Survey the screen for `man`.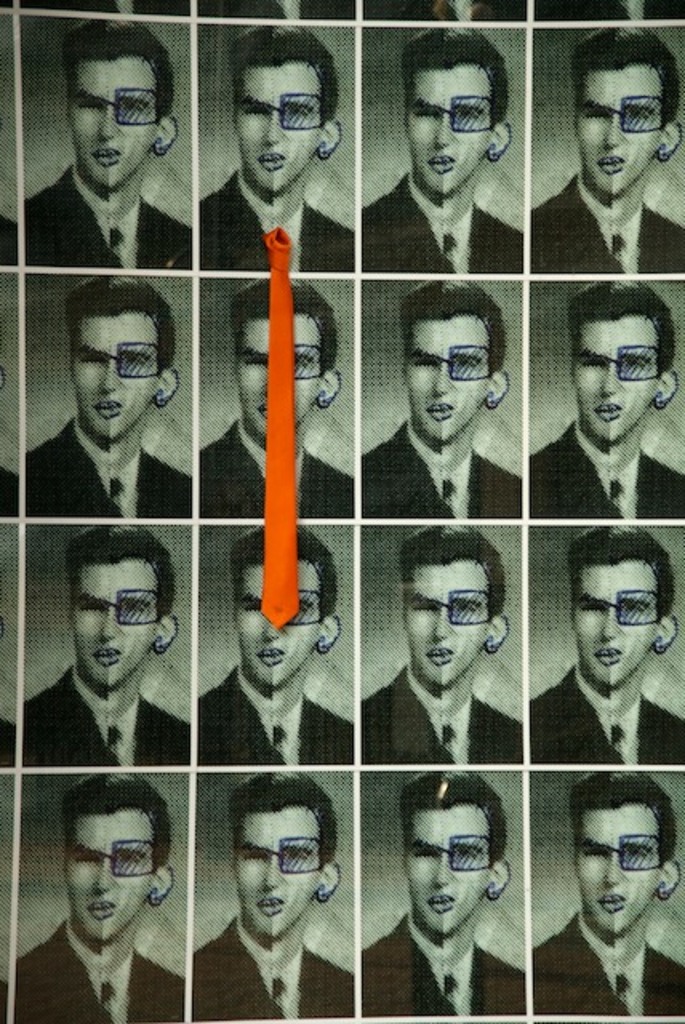
Survey found: (left=194, top=771, right=357, bottom=1022).
